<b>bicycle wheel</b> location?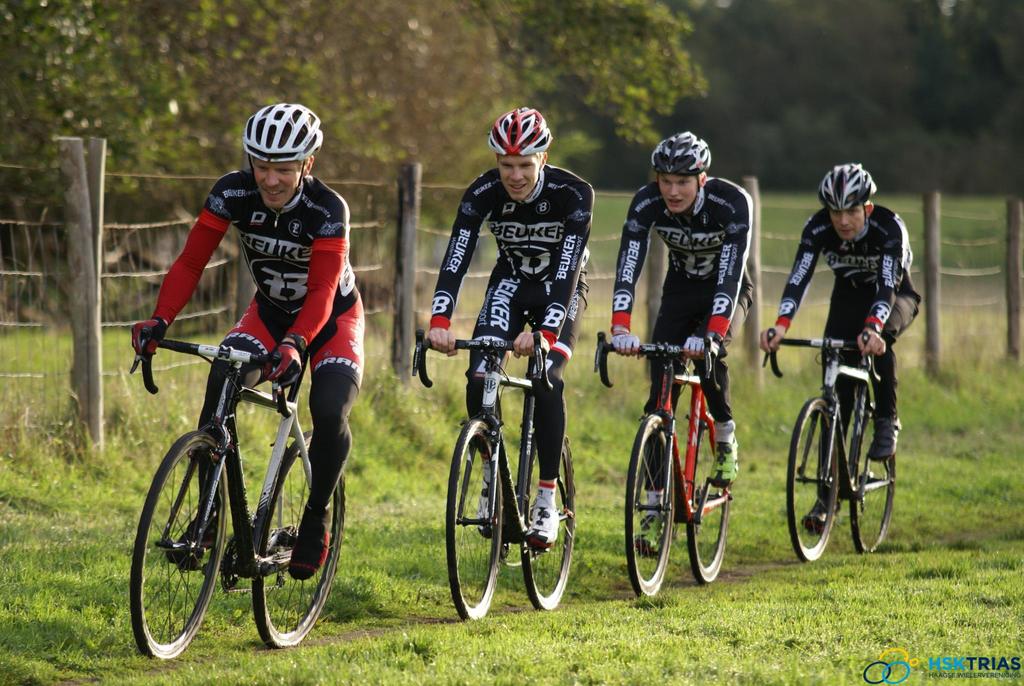
pyautogui.locateOnScreen(250, 430, 347, 646)
